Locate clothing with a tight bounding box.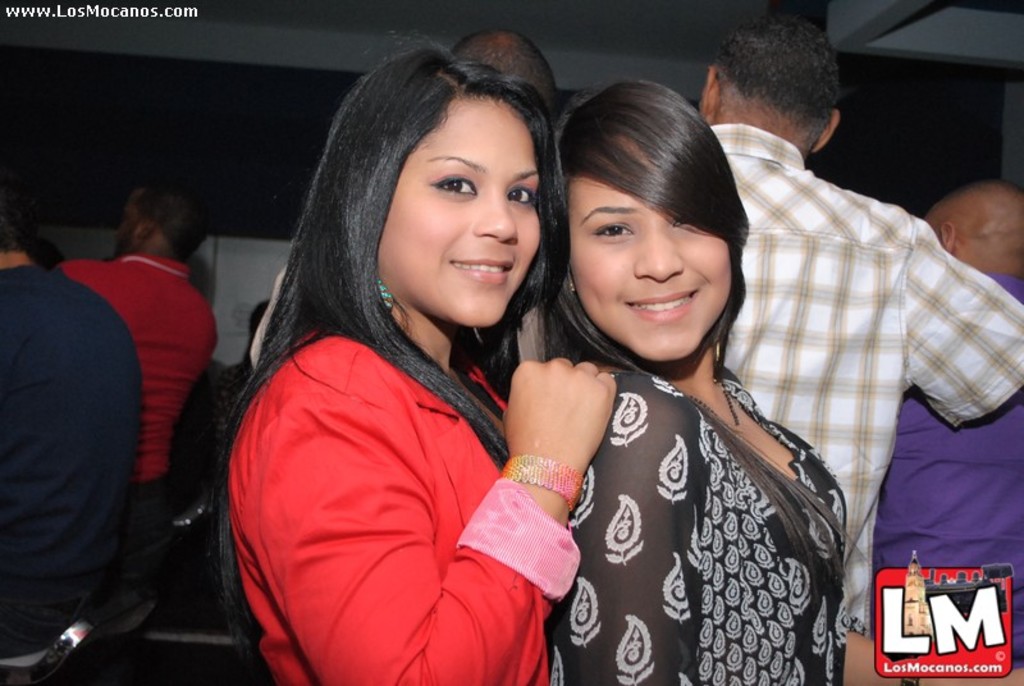
bbox=(0, 266, 141, 664).
